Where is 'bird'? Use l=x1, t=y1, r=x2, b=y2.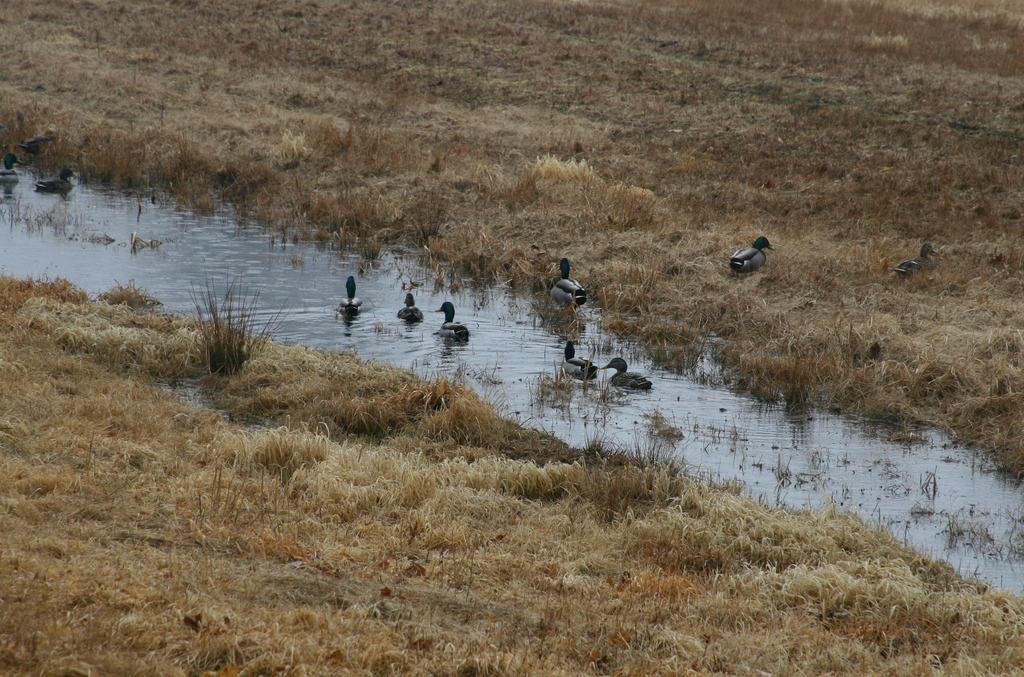
l=34, t=163, r=76, b=193.
